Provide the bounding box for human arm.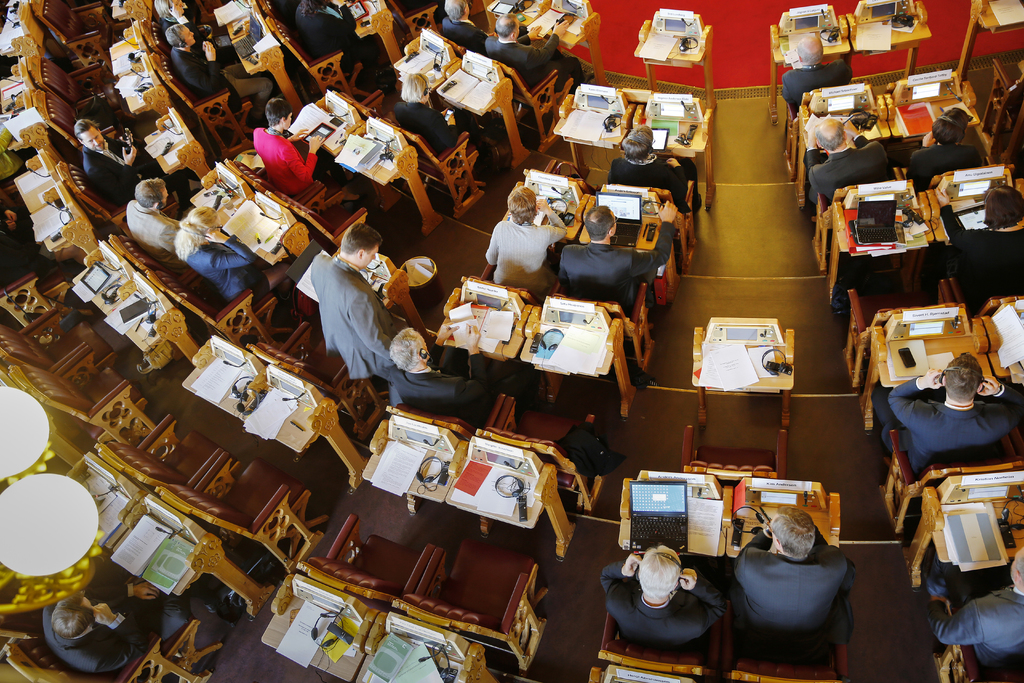
[186,40,220,90].
